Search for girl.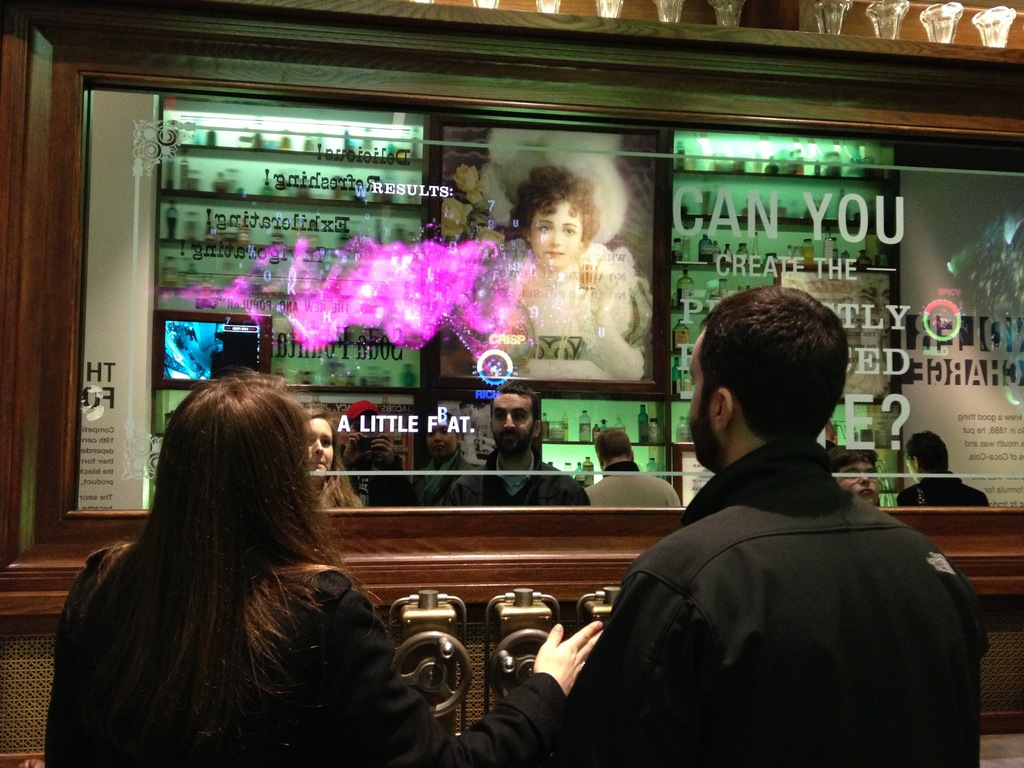
Found at rect(304, 401, 366, 517).
